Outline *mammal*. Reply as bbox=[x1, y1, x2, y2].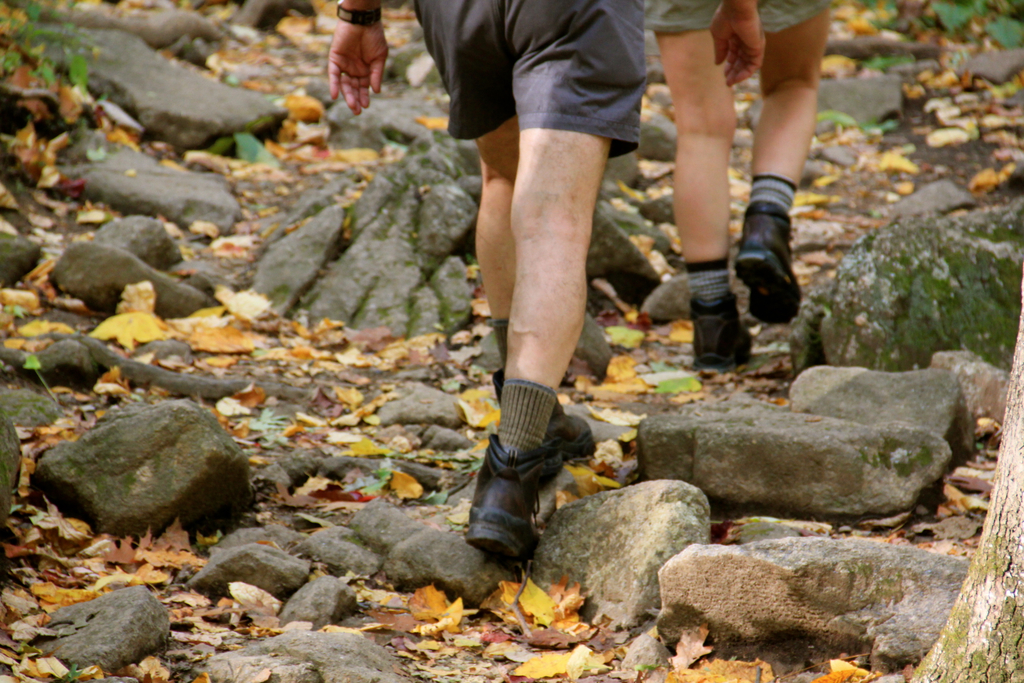
bbox=[321, 0, 767, 563].
